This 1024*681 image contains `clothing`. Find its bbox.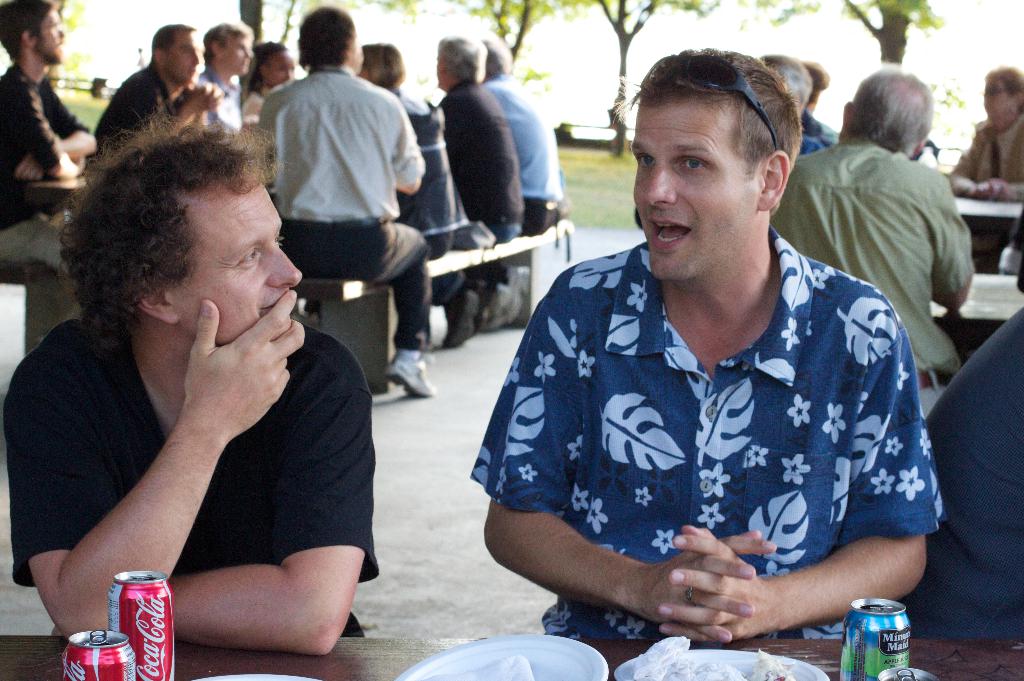
796 125 821 152.
